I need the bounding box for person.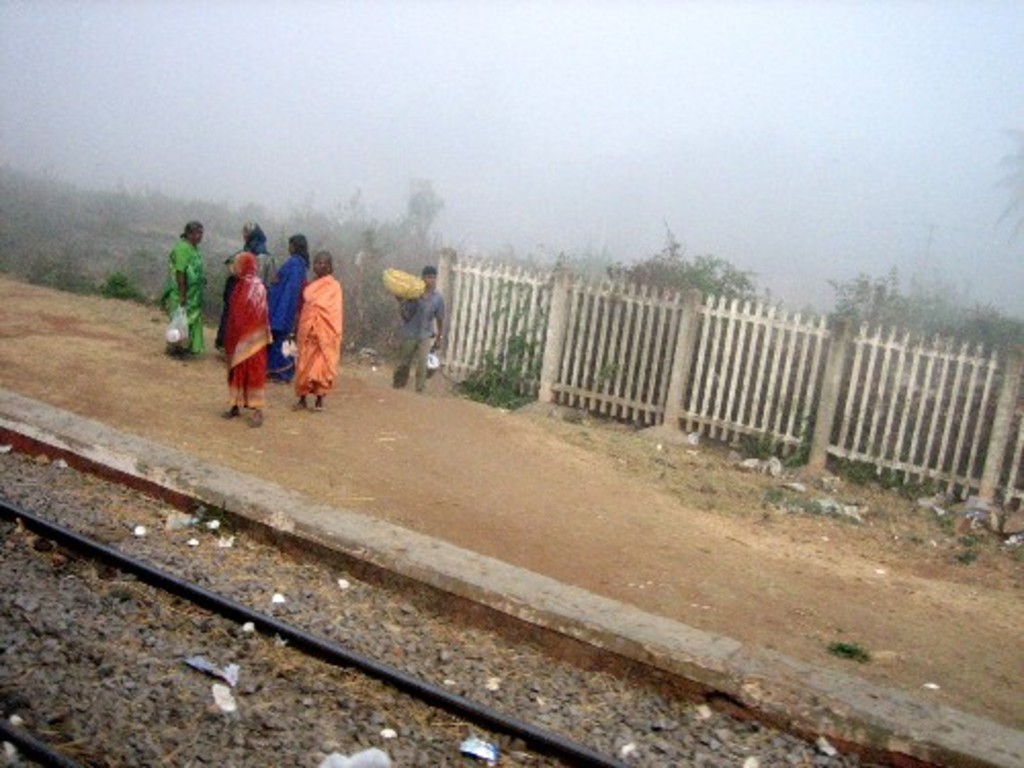
Here it is: x1=223, y1=248, x2=274, y2=428.
